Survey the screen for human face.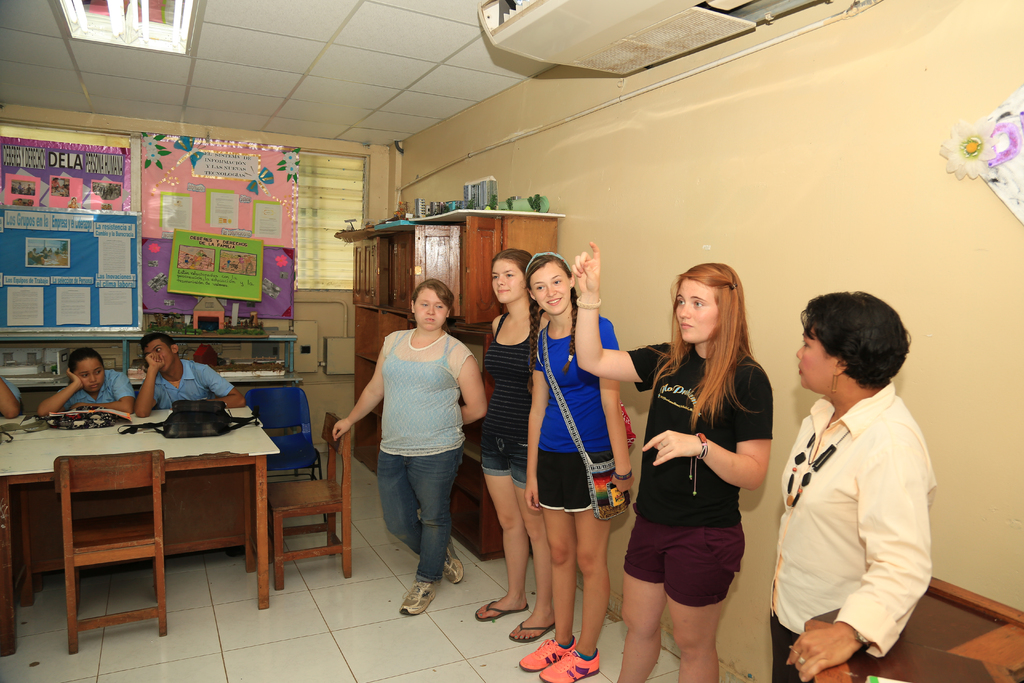
Survey found: 79:357:109:397.
